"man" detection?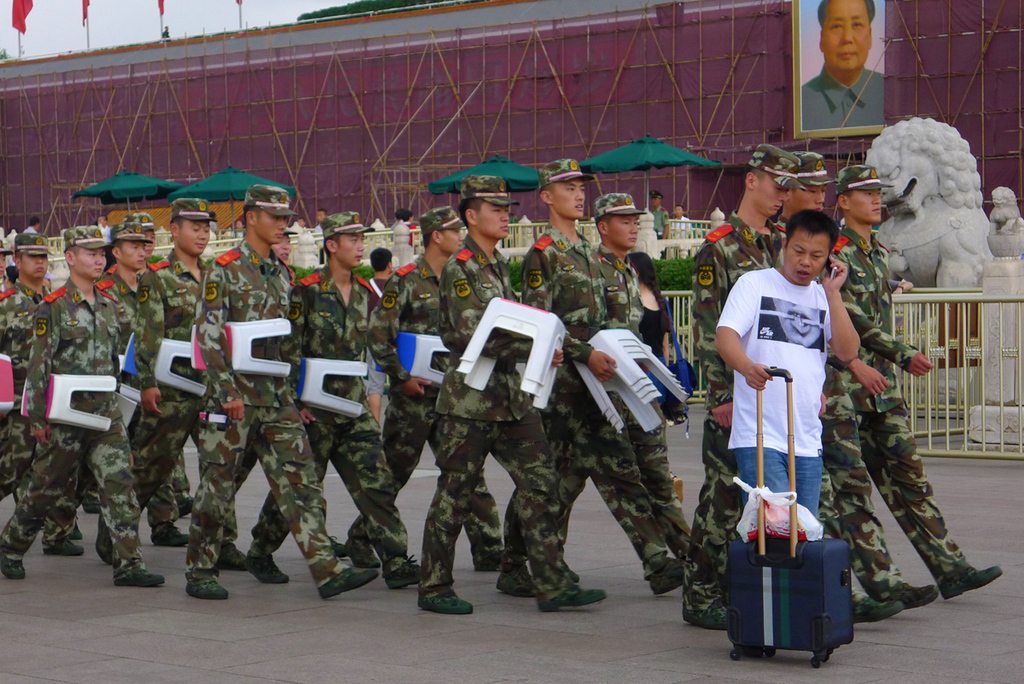
(left=403, top=211, right=422, bottom=248)
